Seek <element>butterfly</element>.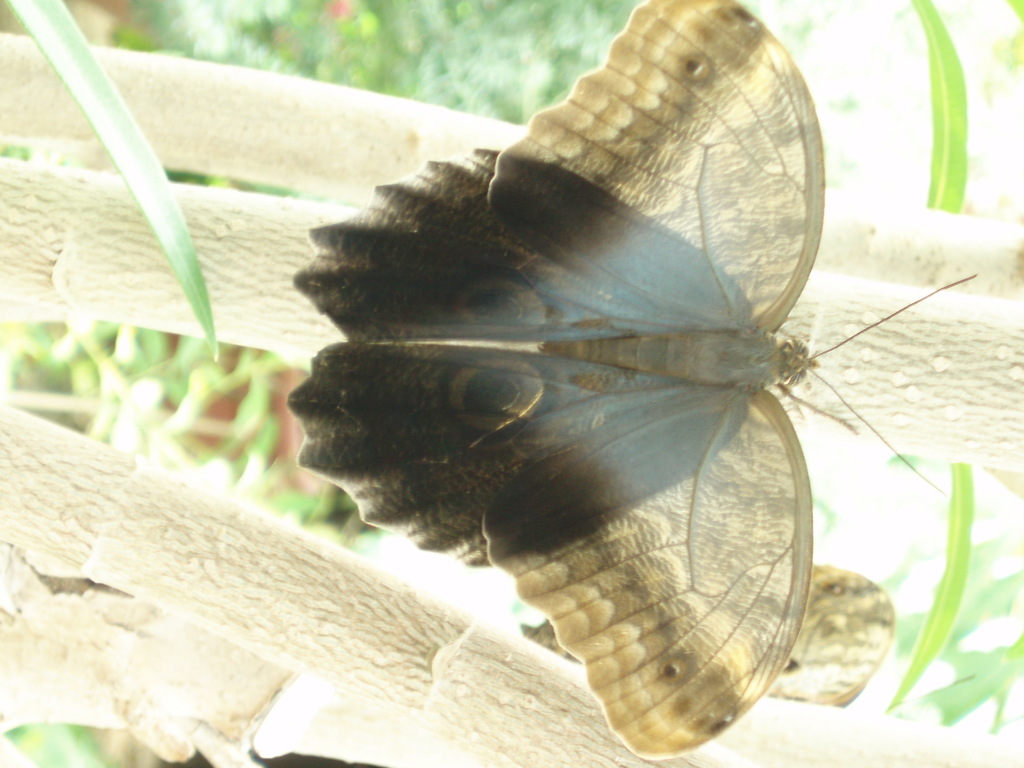
[x1=289, y1=0, x2=981, y2=760].
